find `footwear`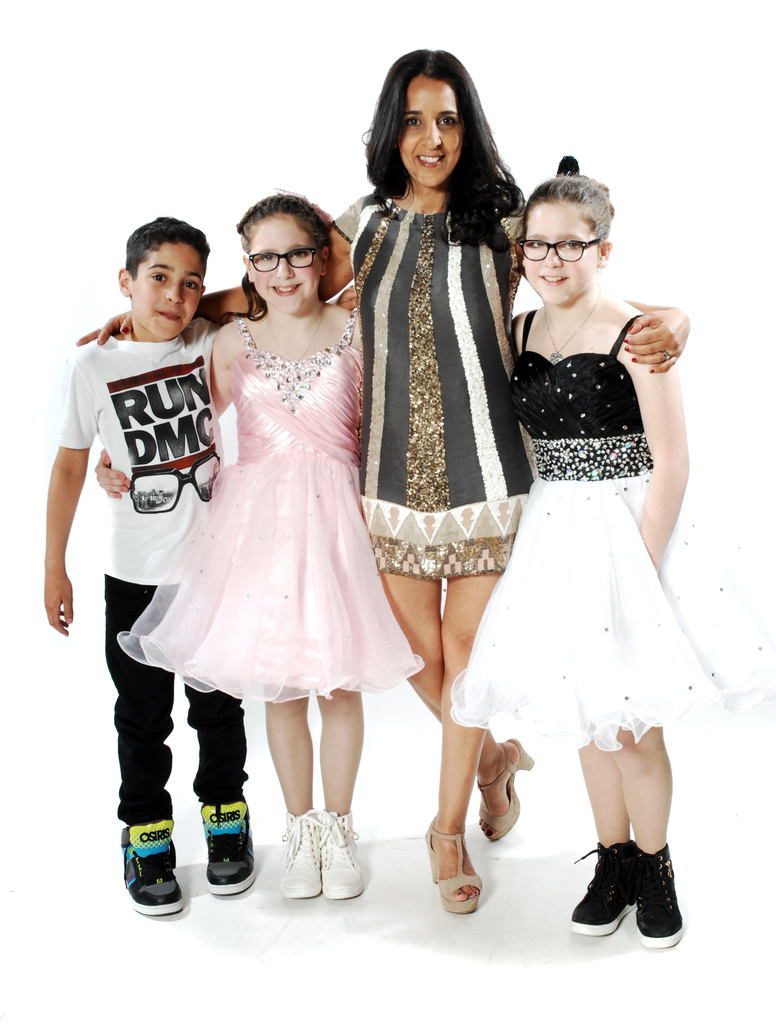
202:798:257:896
